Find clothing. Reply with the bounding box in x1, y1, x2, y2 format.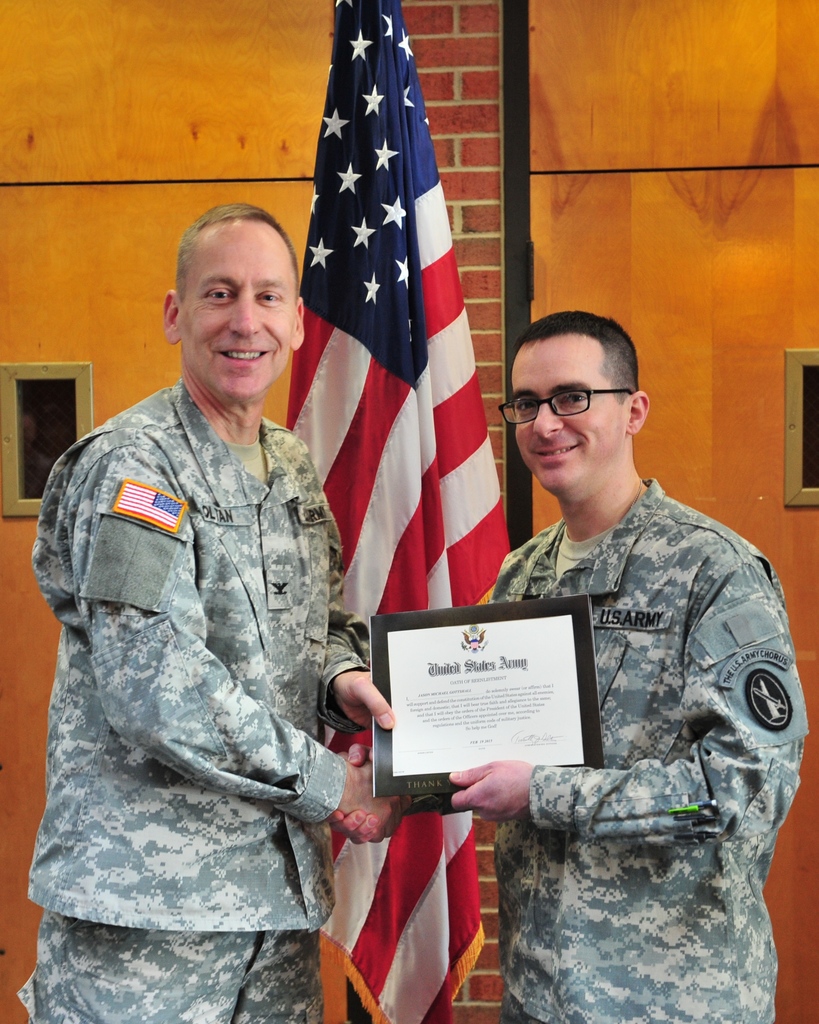
482, 486, 790, 1018.
